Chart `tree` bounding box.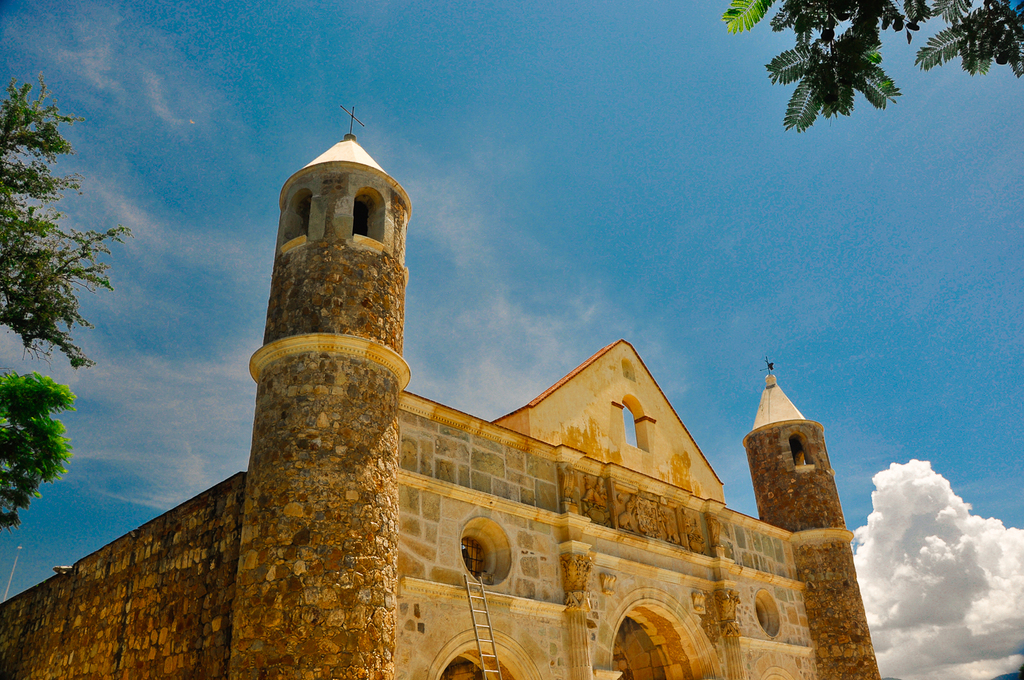
Charted: crop(0, 72, 133, 370).
